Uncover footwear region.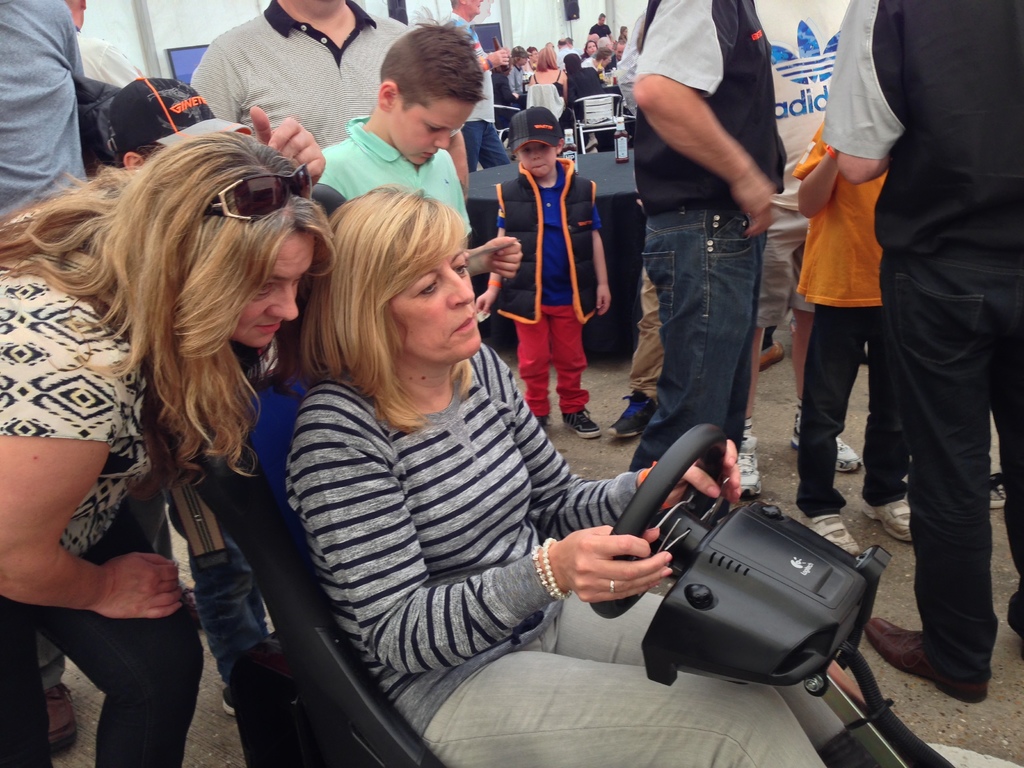
Uncovered: region(783, 413, 870, 475).
